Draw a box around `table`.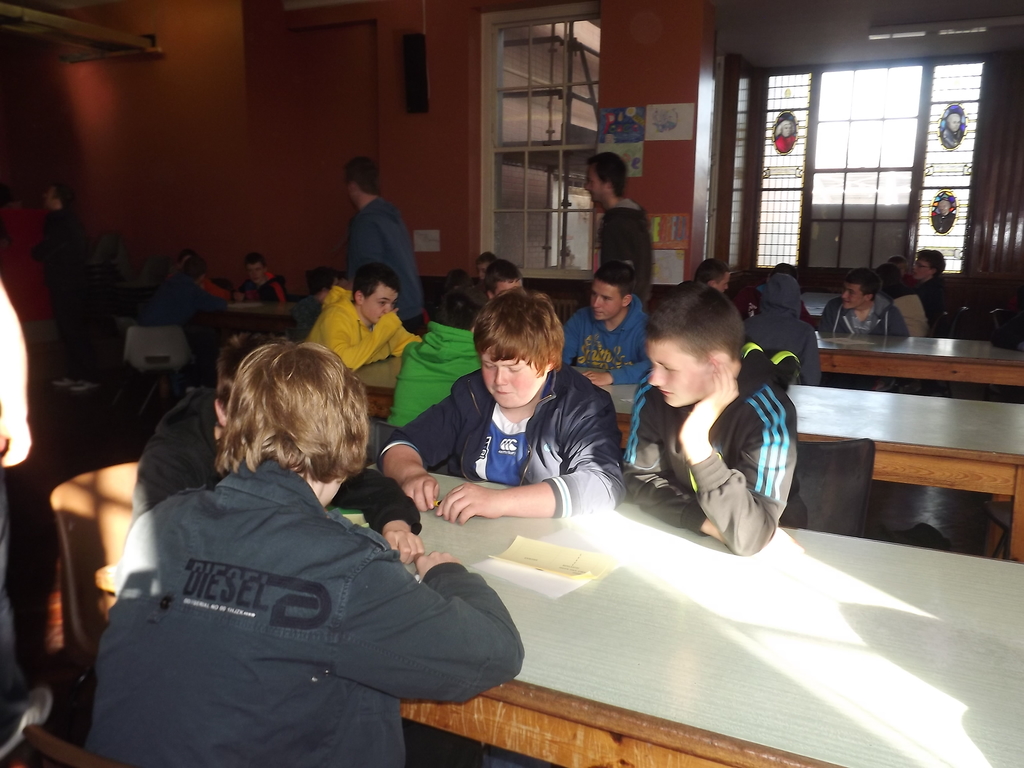
<box>212,294,288,357</box>.
